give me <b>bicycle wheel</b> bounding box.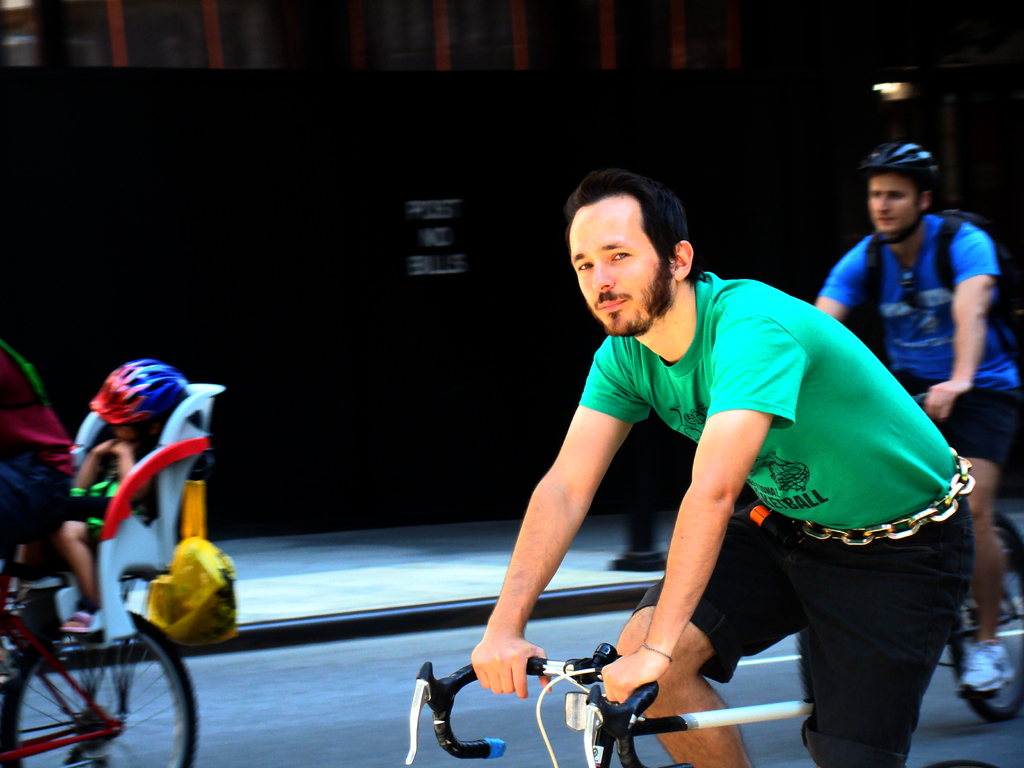
{"x1": 949, "y1": 536, "x2": 1023, "y2": 728}.
